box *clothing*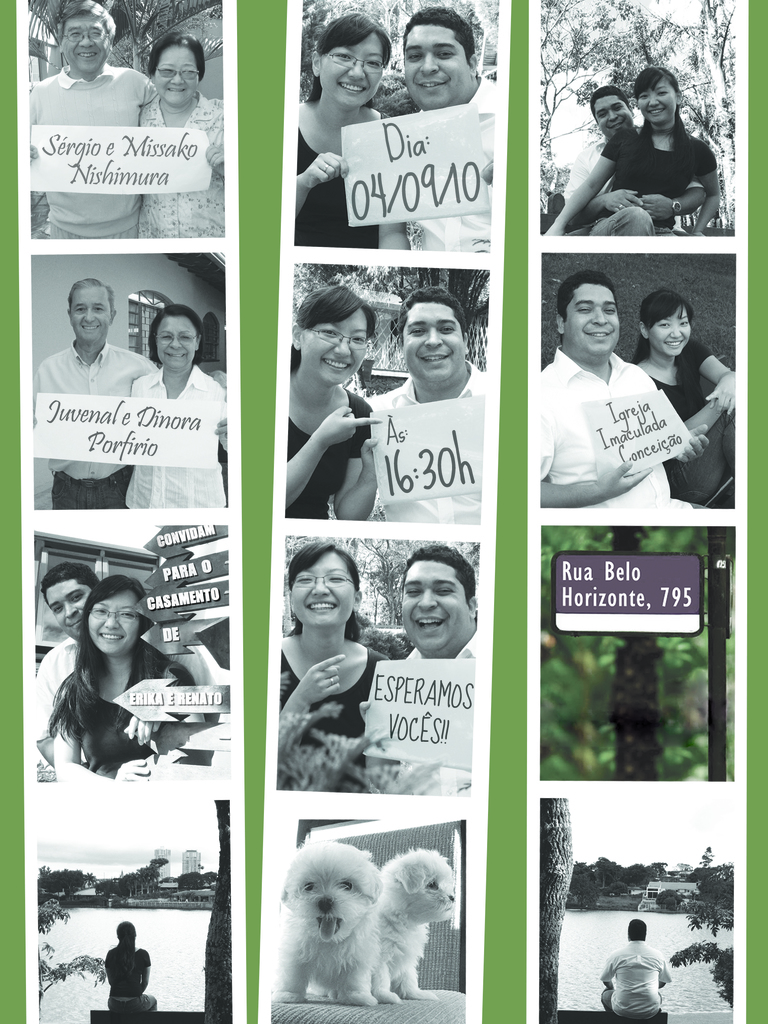
pyautogui.locateOnScreen(141, 95, 231, 250)
